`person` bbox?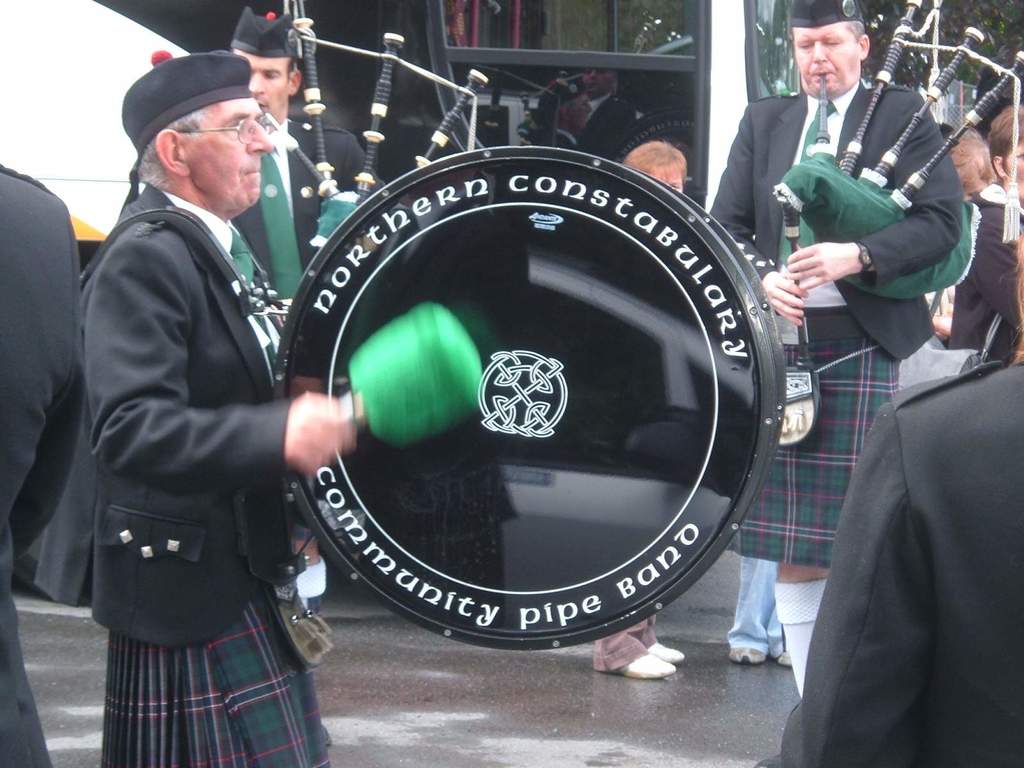
{"left": 71, "top": 0, "right": 335, "bottom": 767}
